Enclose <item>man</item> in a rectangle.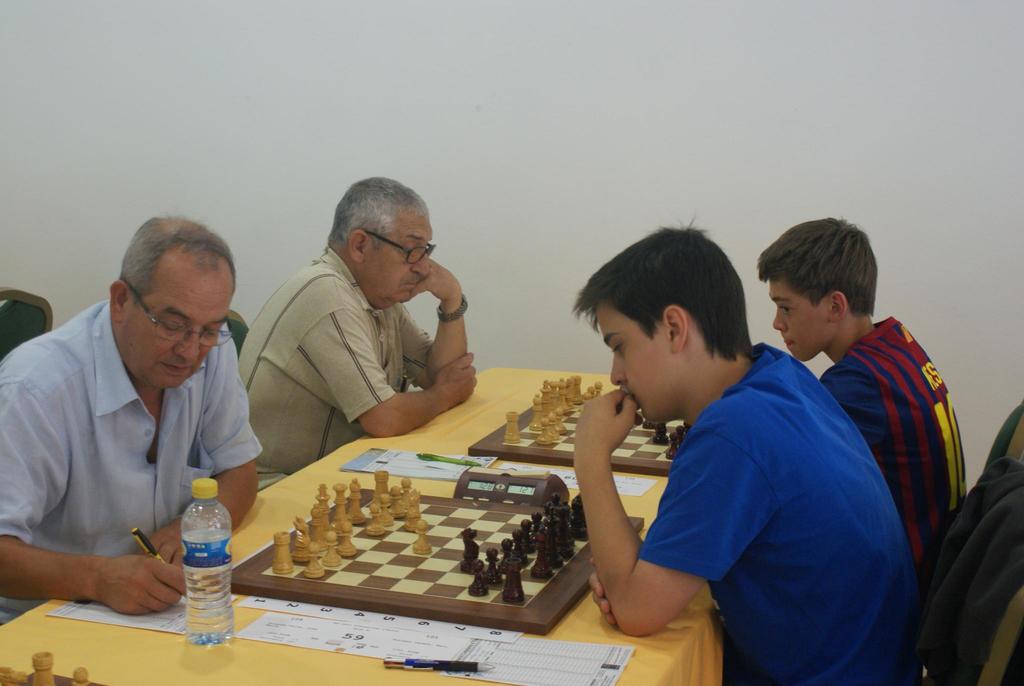
0,215,266,612.
